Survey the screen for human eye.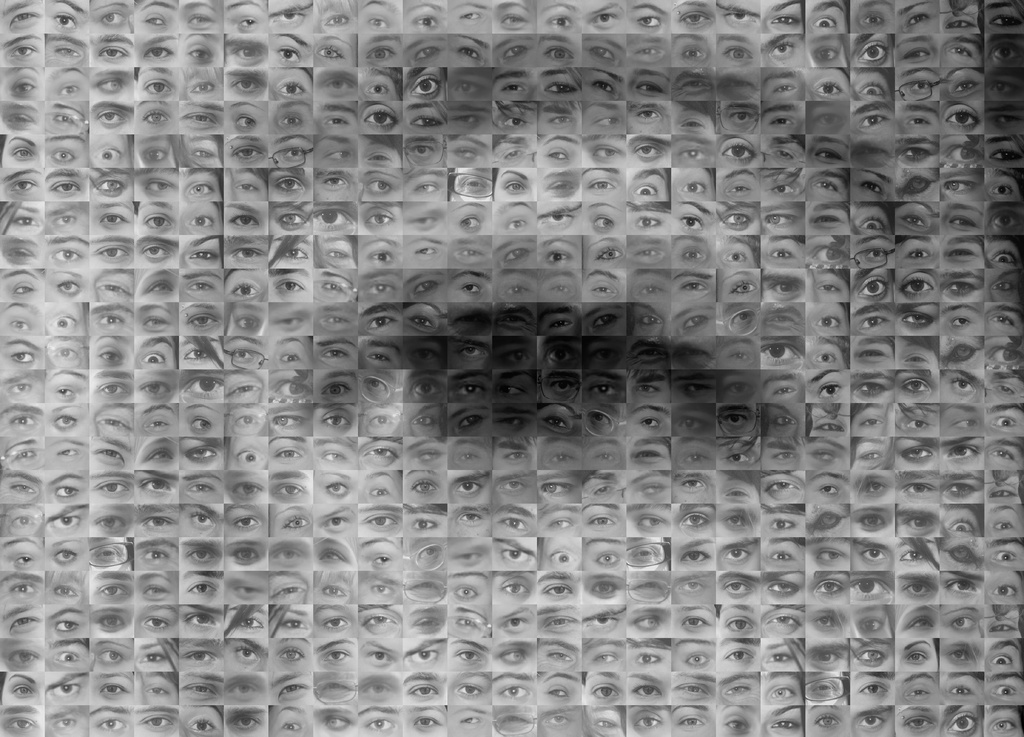
Survey found: [left=951, top=517, right=979, bottom=536].
